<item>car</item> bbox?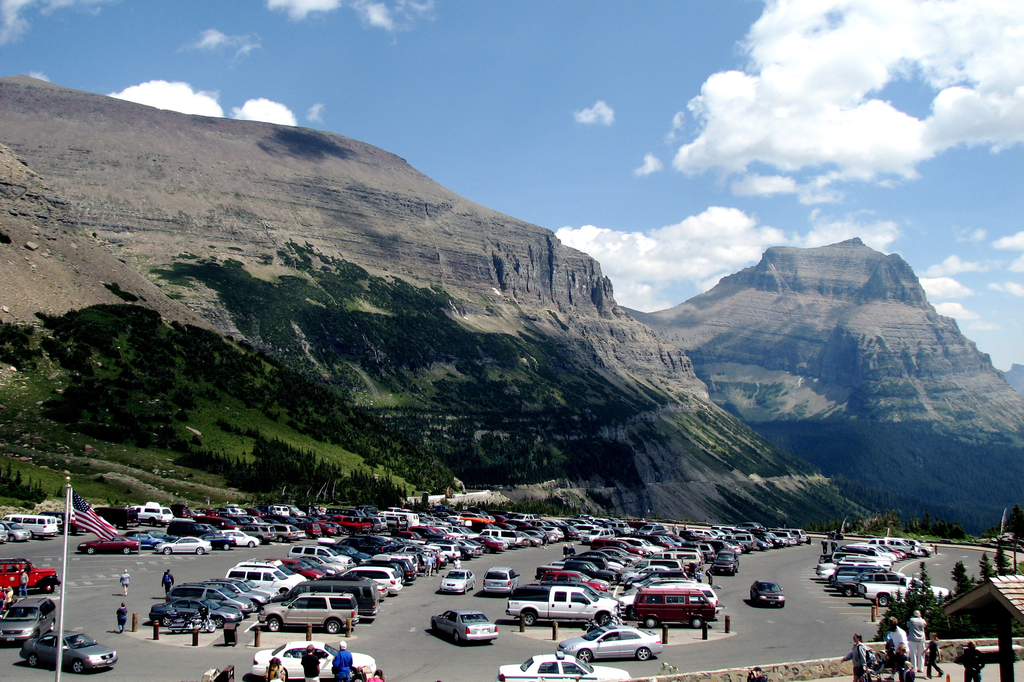
x1=241 y1=629 x2=381 y2=681
